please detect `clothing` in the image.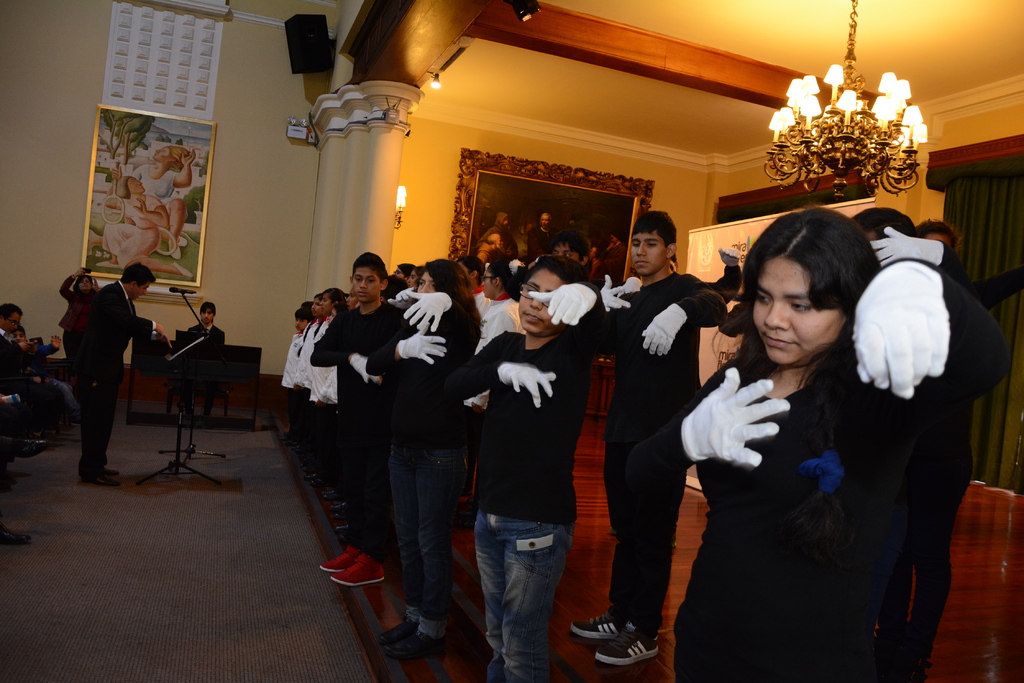
362 291 483 624.
